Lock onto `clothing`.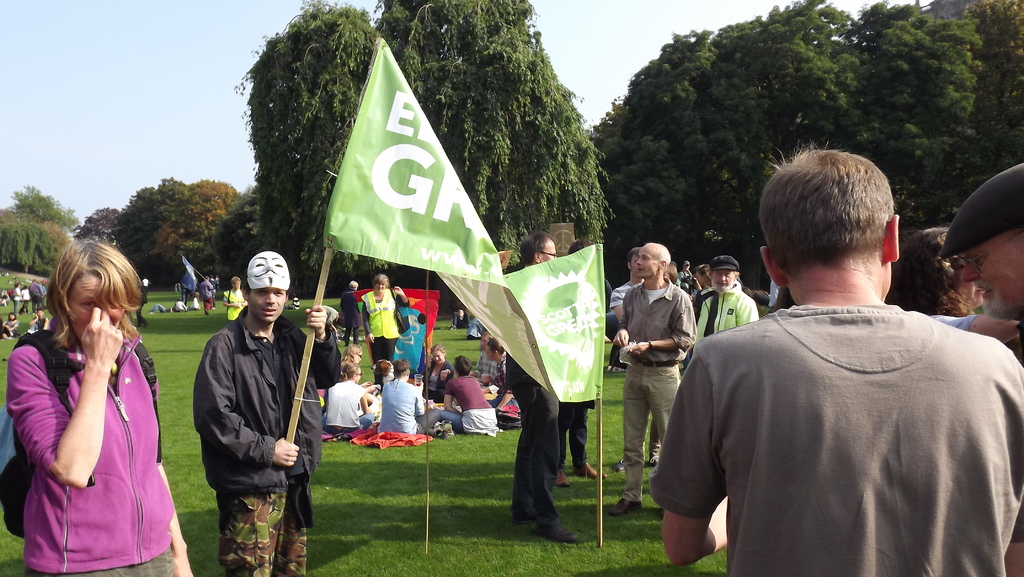
Locked: (x1=358, y1=294, x2=394, y2=377).
